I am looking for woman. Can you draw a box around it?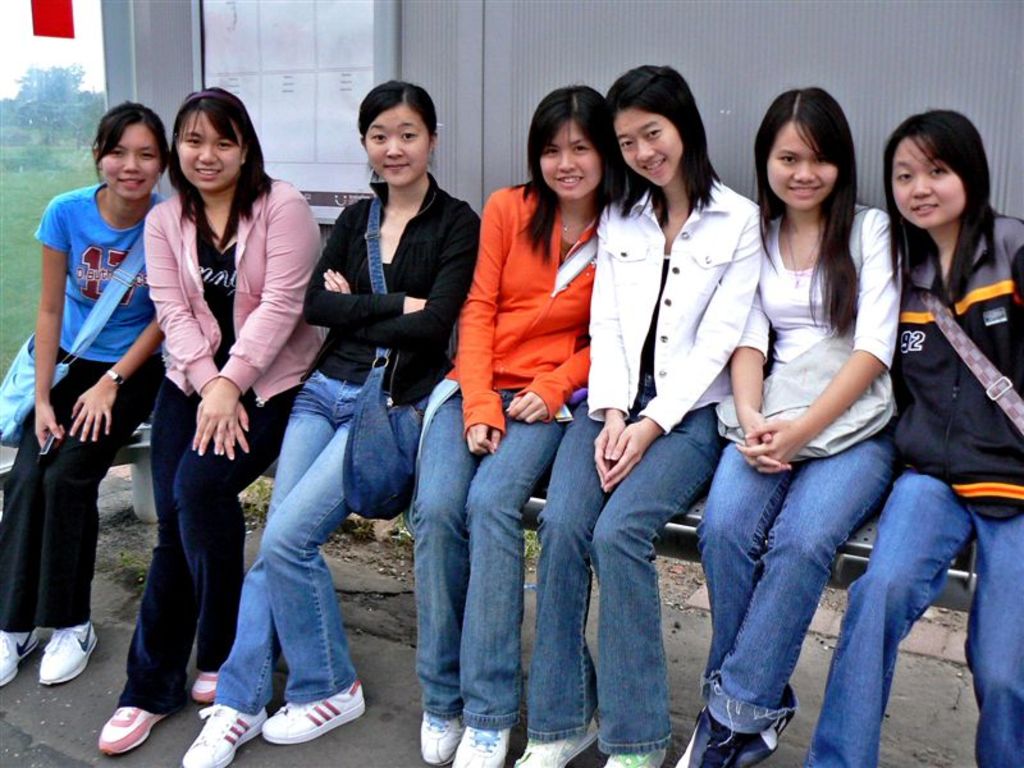
Sure, the bounding box is box=[675, 90, 899, 767].
